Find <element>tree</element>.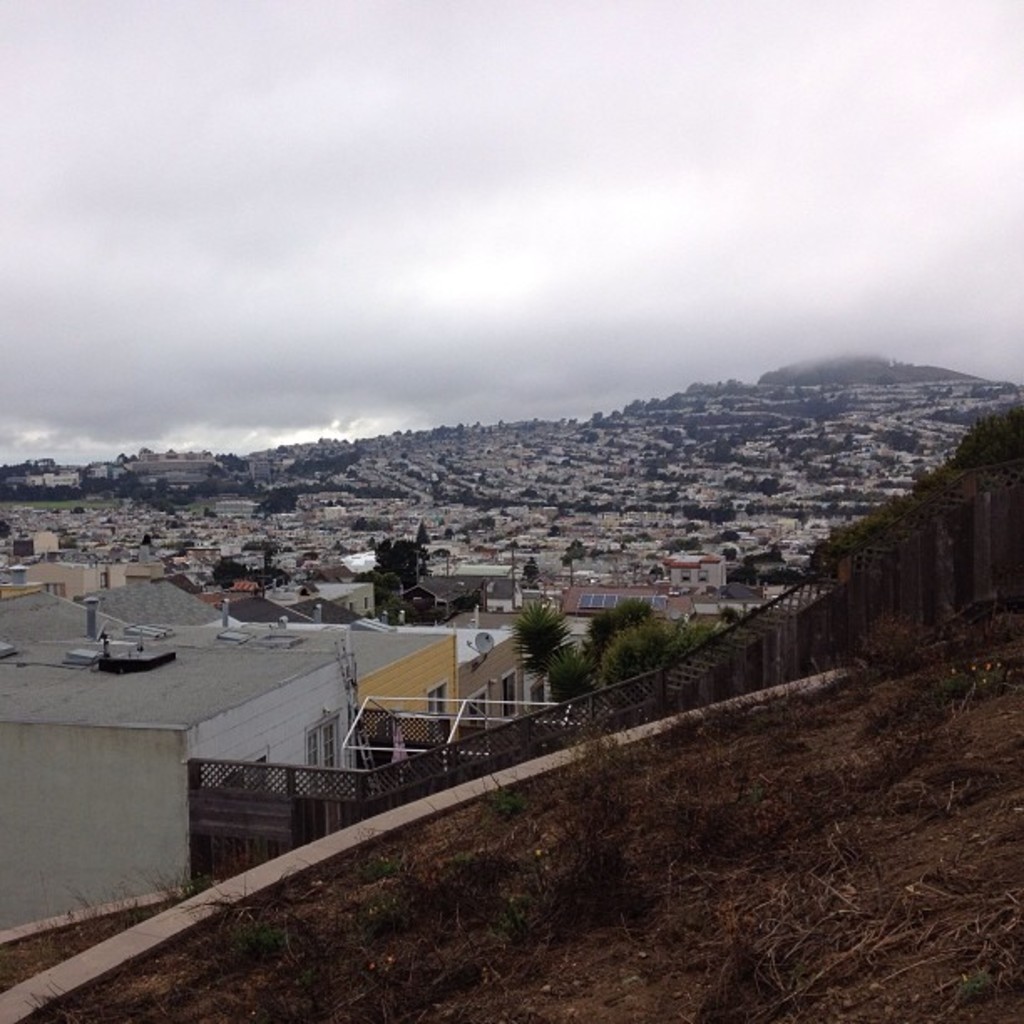
818:465:940:567.
